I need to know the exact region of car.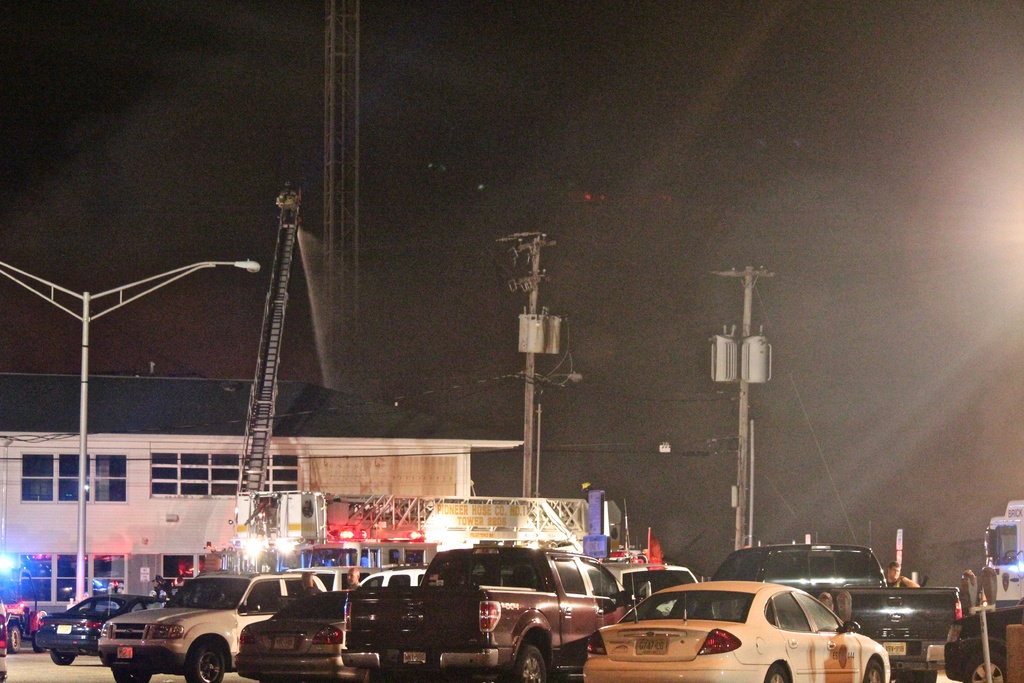
Region: left=590, top=572, right=927, bottom=682.
